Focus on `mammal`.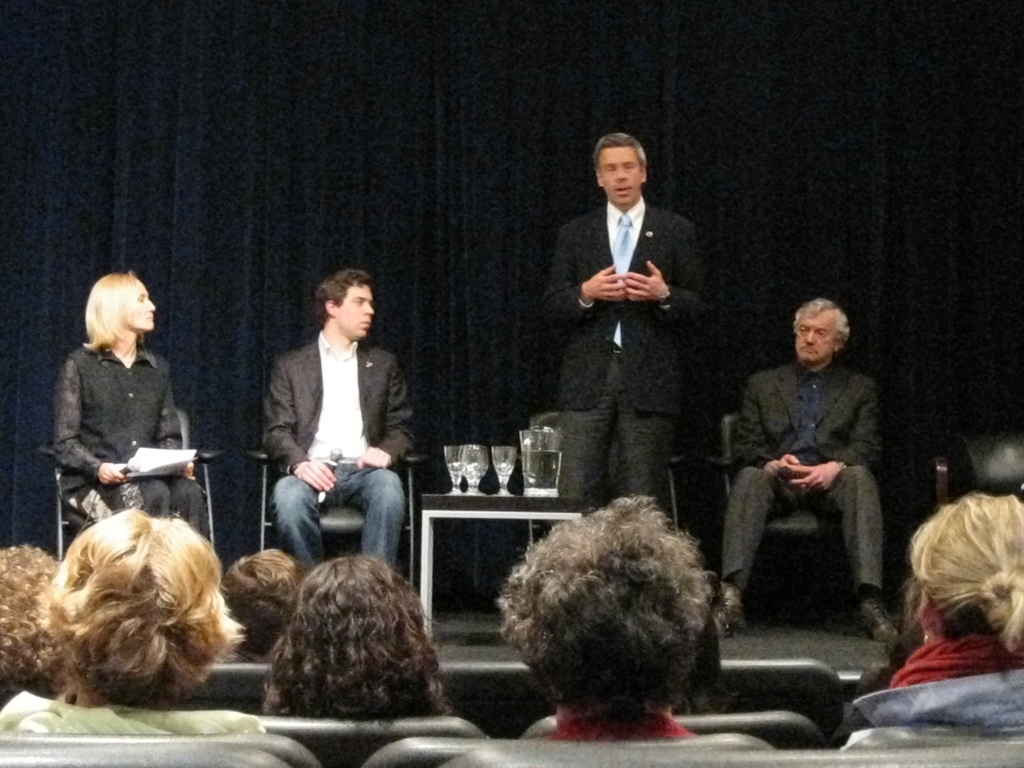
Focused at (left=62, top=278, right=201, bottom=532).
